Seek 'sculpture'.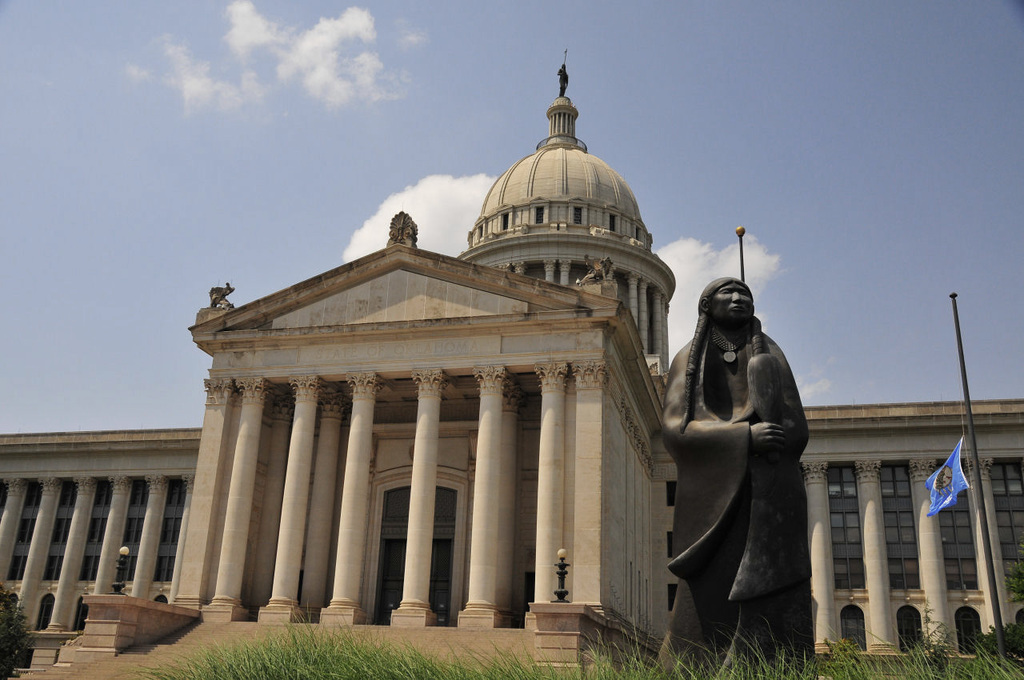
locate(663, 274, 812, 670).
